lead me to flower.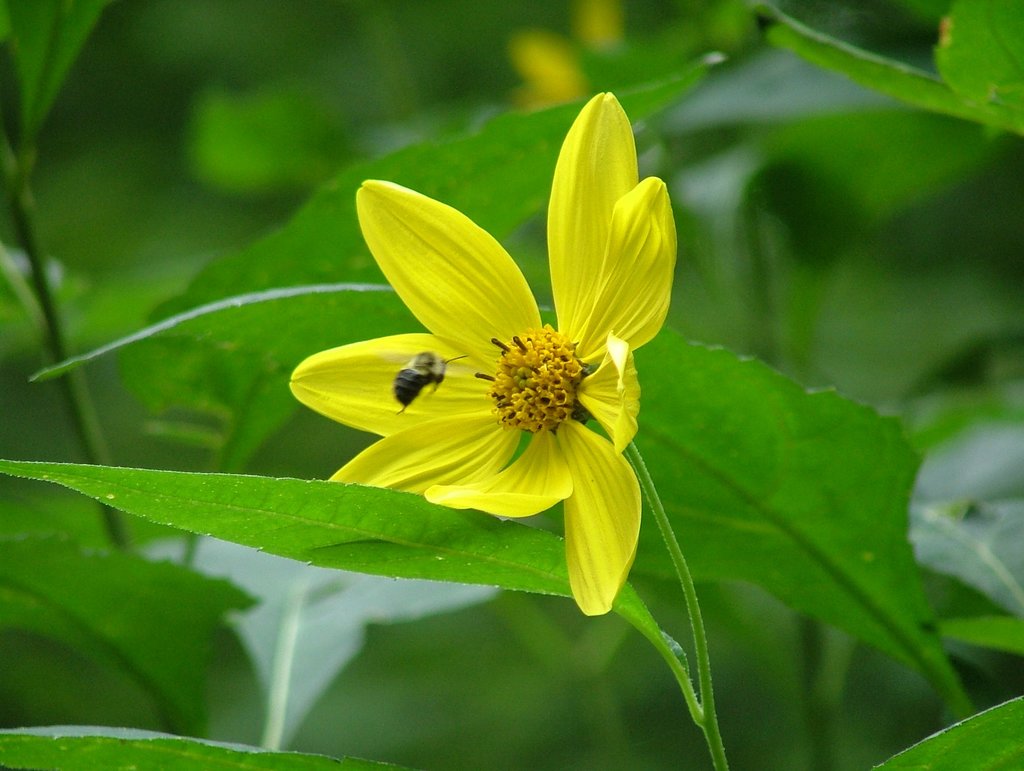
Lead to (273,99,694,608).
